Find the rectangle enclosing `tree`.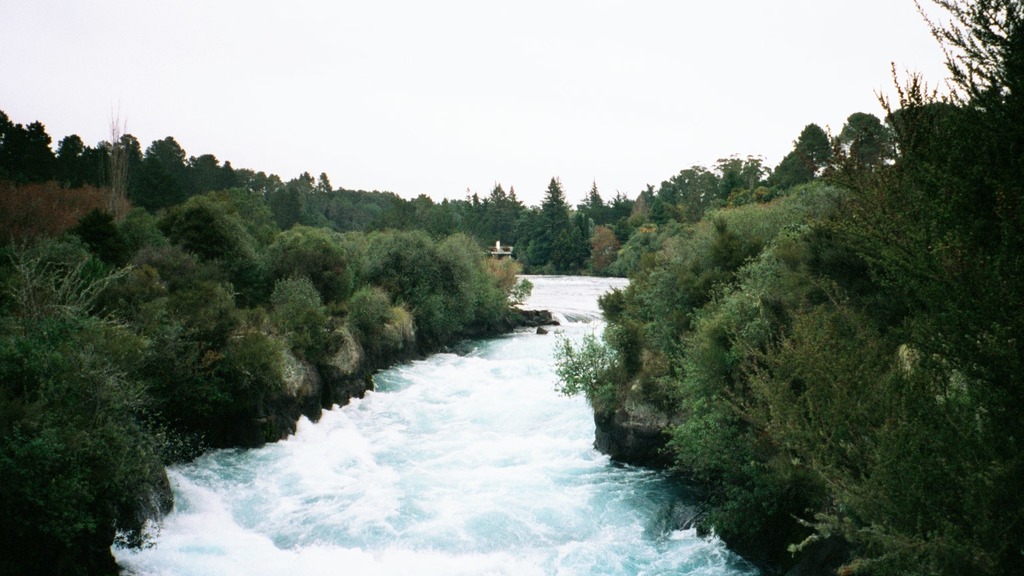
<region>184, 147, 220, 199</region>.
